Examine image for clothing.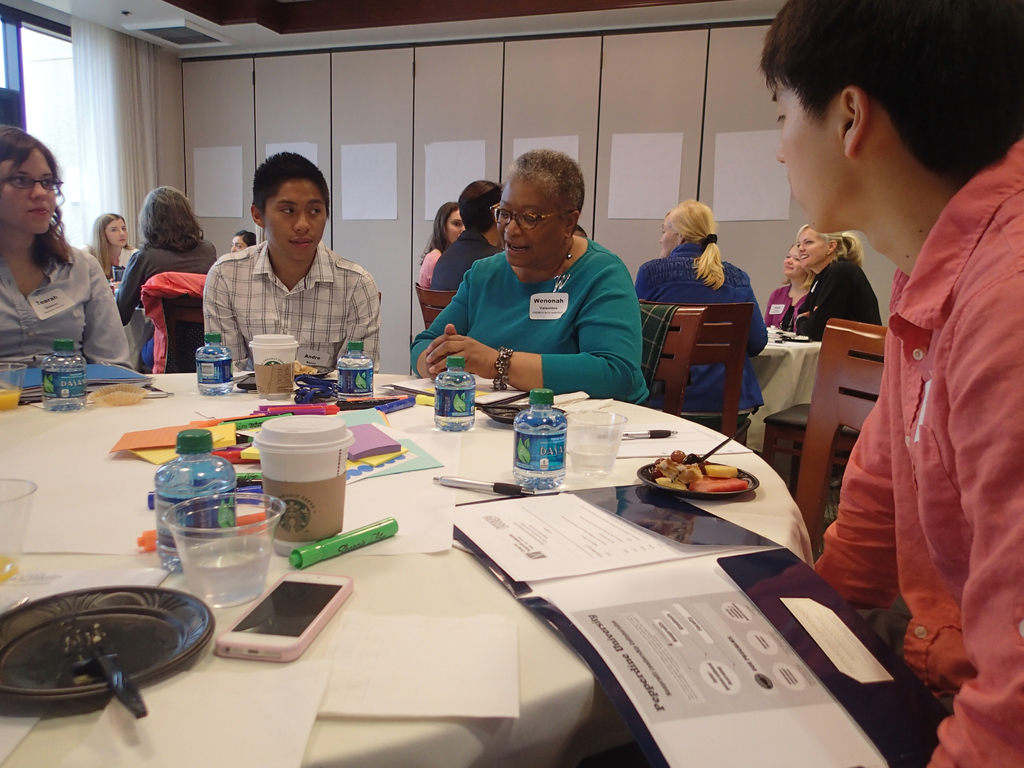
Examination result: <bbox>403, 239, 646, 406</bbox>.
